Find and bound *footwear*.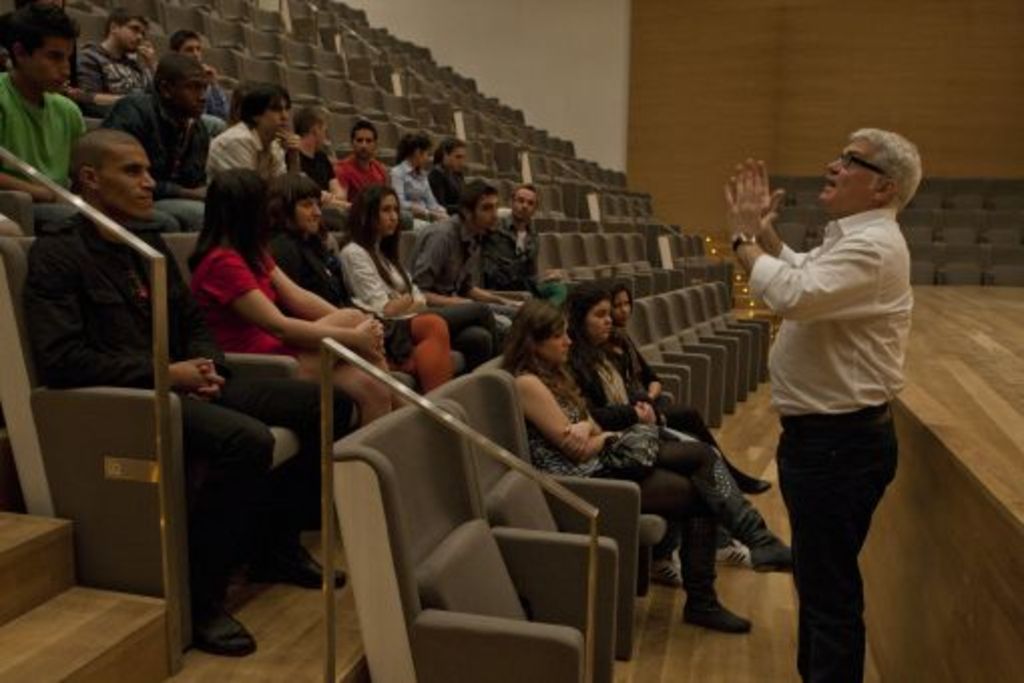
Bound: bbox=(713, 540, 751, 573).
